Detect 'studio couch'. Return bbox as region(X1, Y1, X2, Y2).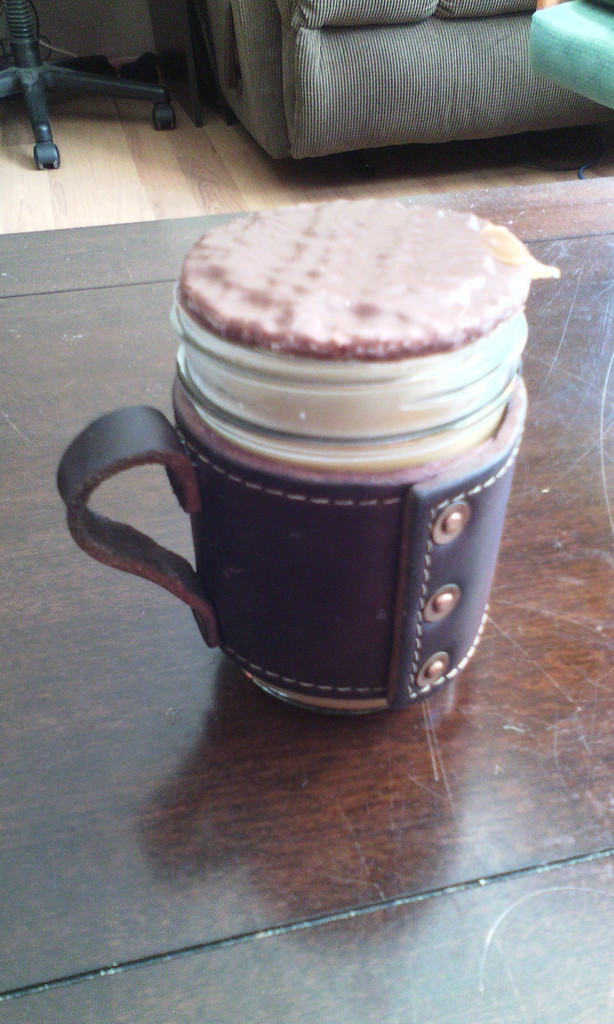
region(203, 1, 613, 178).
